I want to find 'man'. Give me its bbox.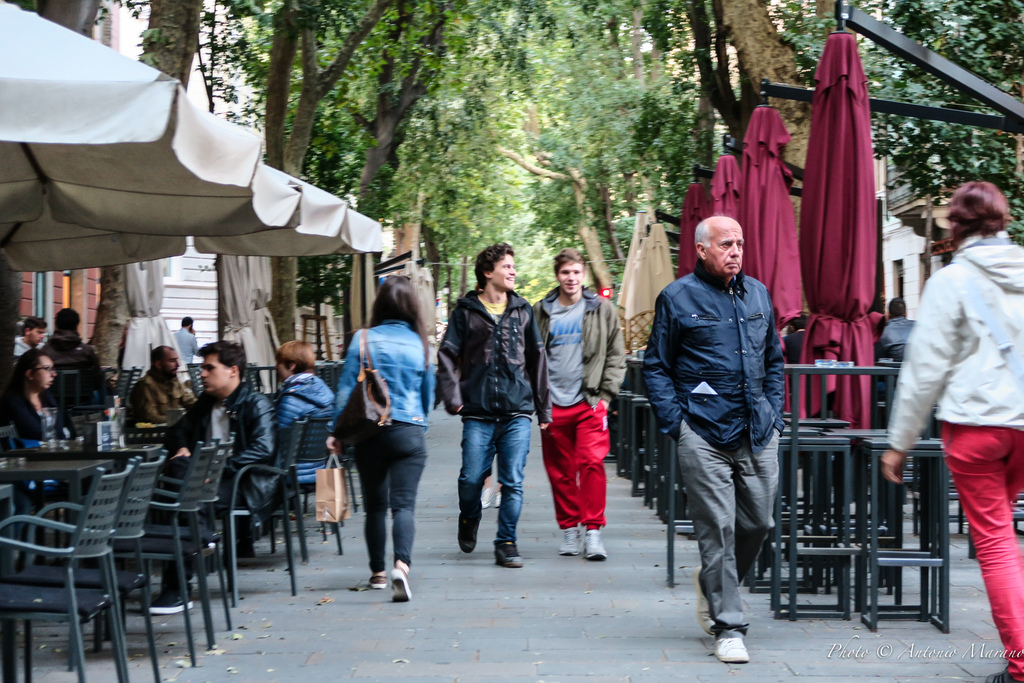
15, 313, 45, 354.
